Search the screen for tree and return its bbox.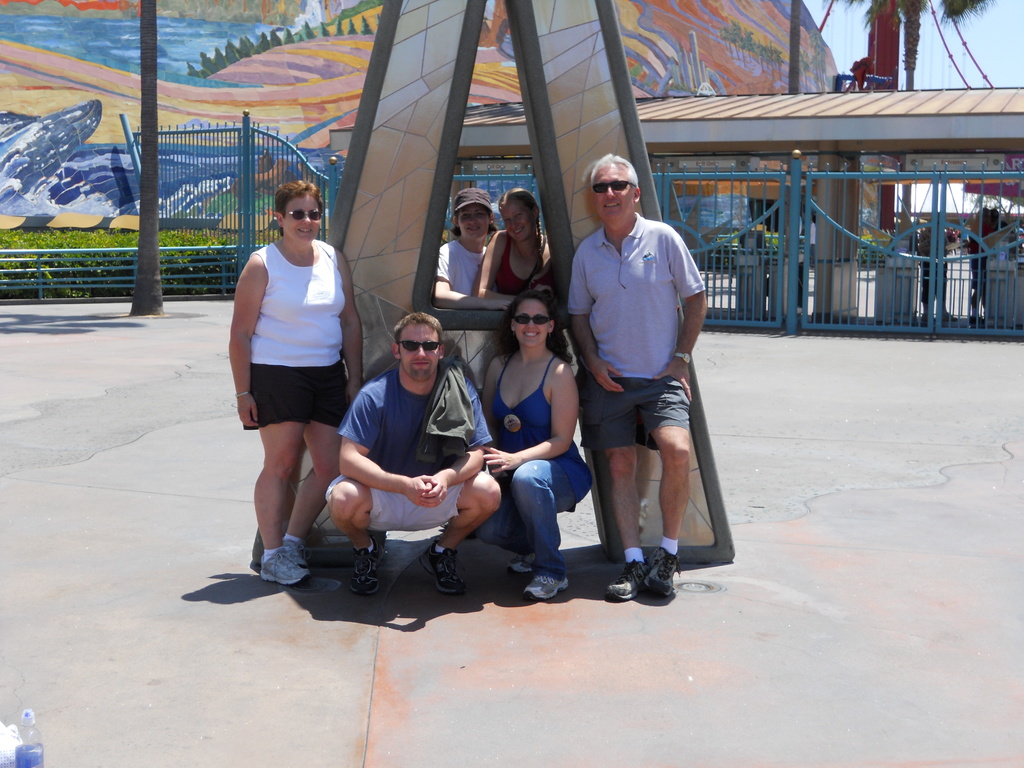
Found: box=[242, 33, 246, 61].
